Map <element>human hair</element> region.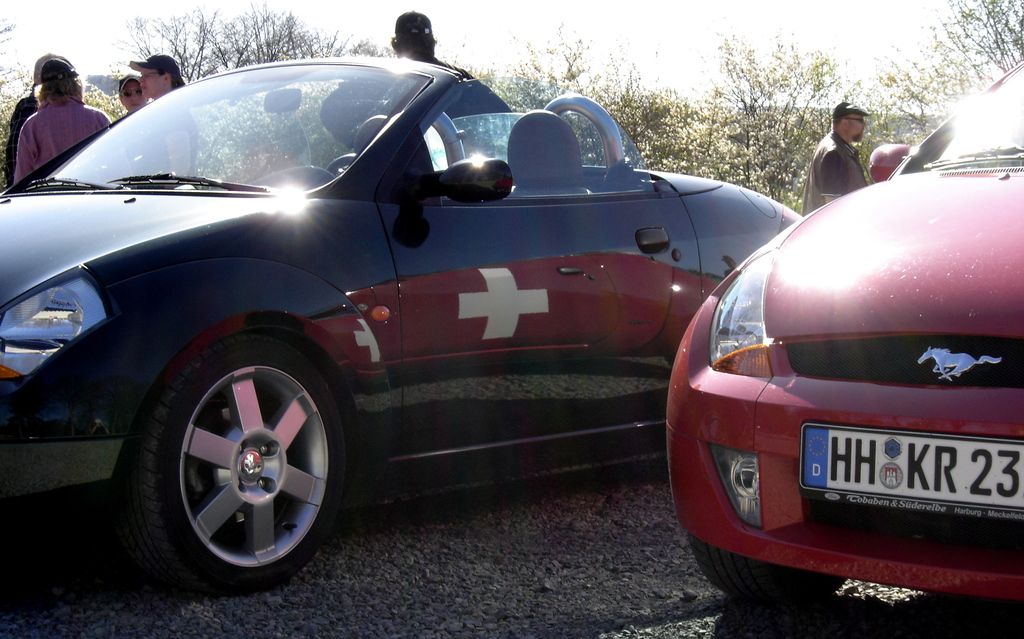
Mapped to [33, 77, 79, 103].
